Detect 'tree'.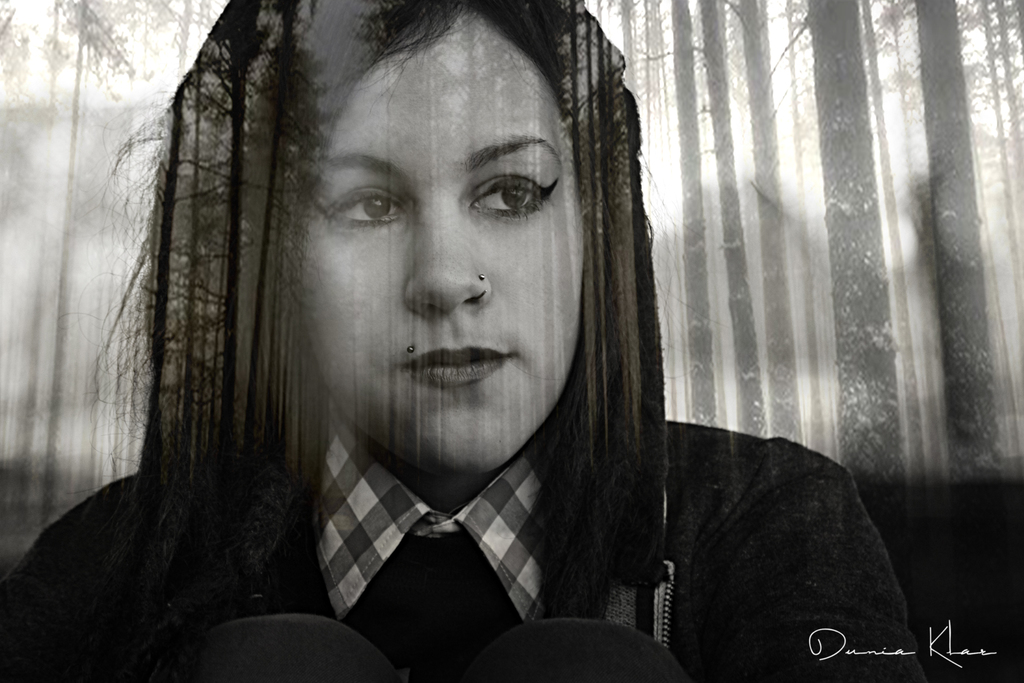
Detected at {"x1": 611, "y1": 0, "x2": 689, "y2": 538}.
